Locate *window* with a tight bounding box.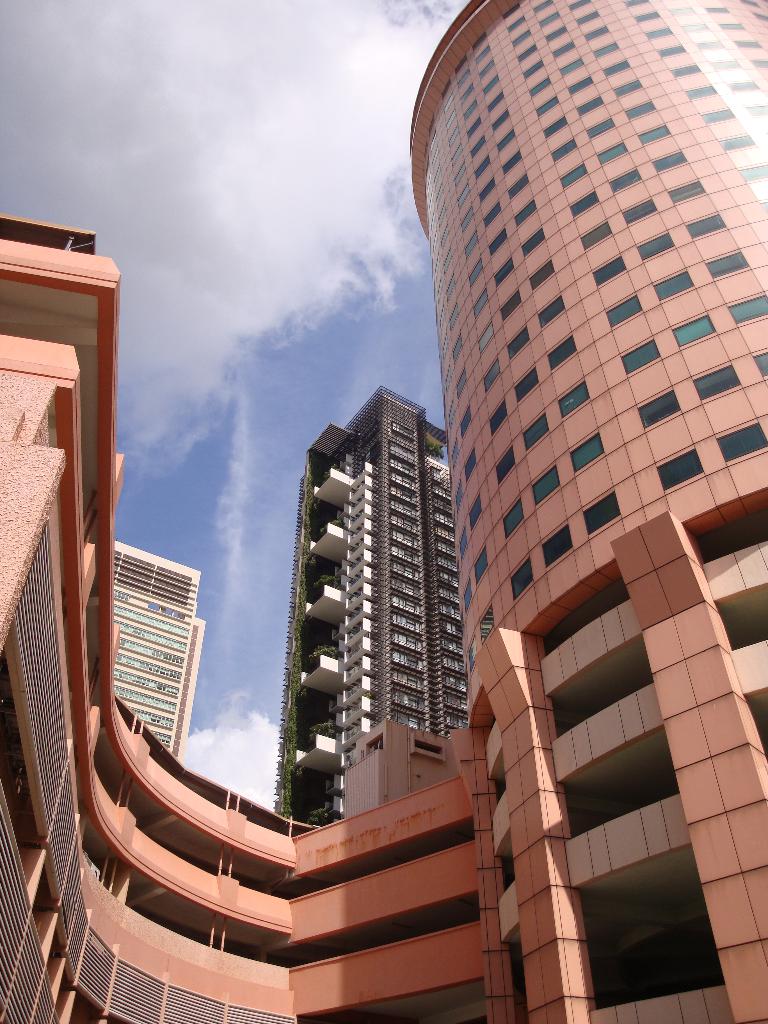
(552, 140, 571, 159).
